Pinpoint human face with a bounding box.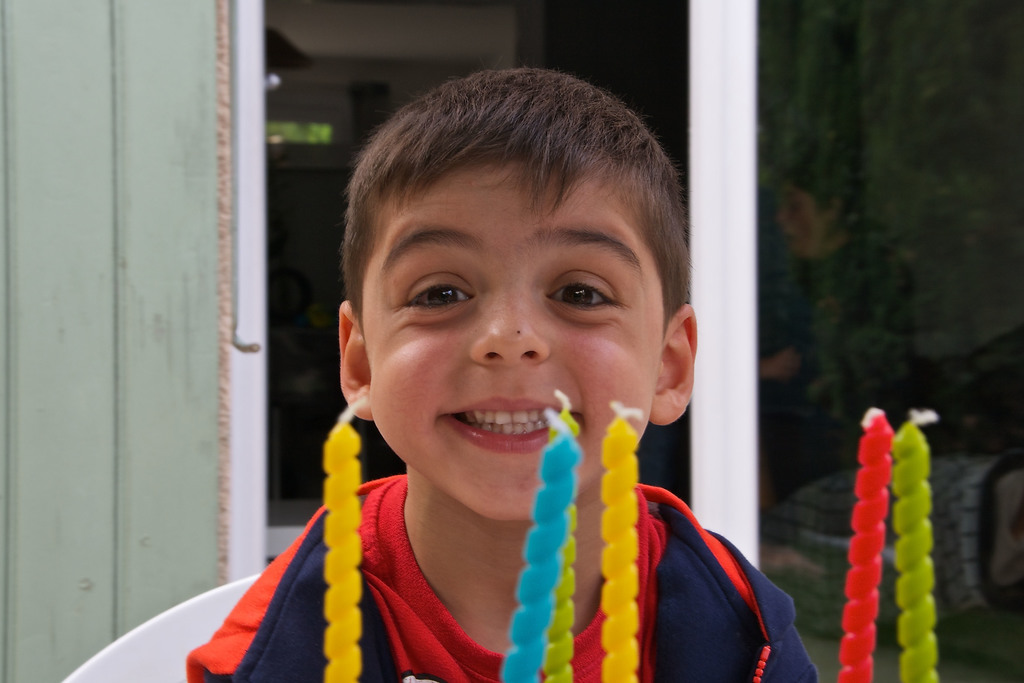
rect(365, 161, 669, 523).
